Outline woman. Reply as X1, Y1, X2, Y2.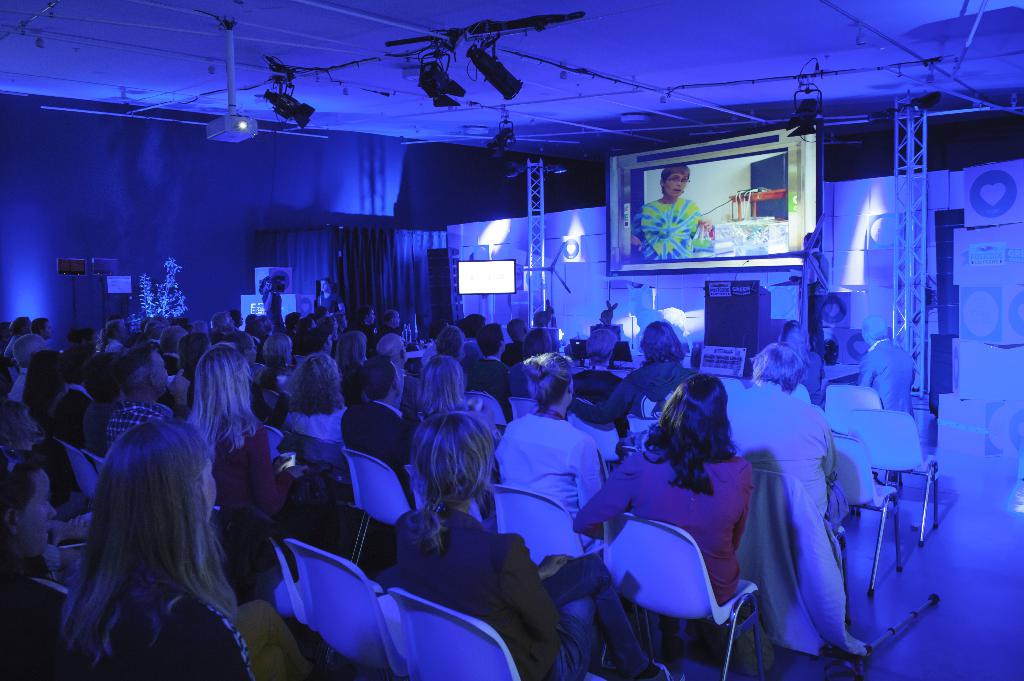
184, 348, 307, 549.
